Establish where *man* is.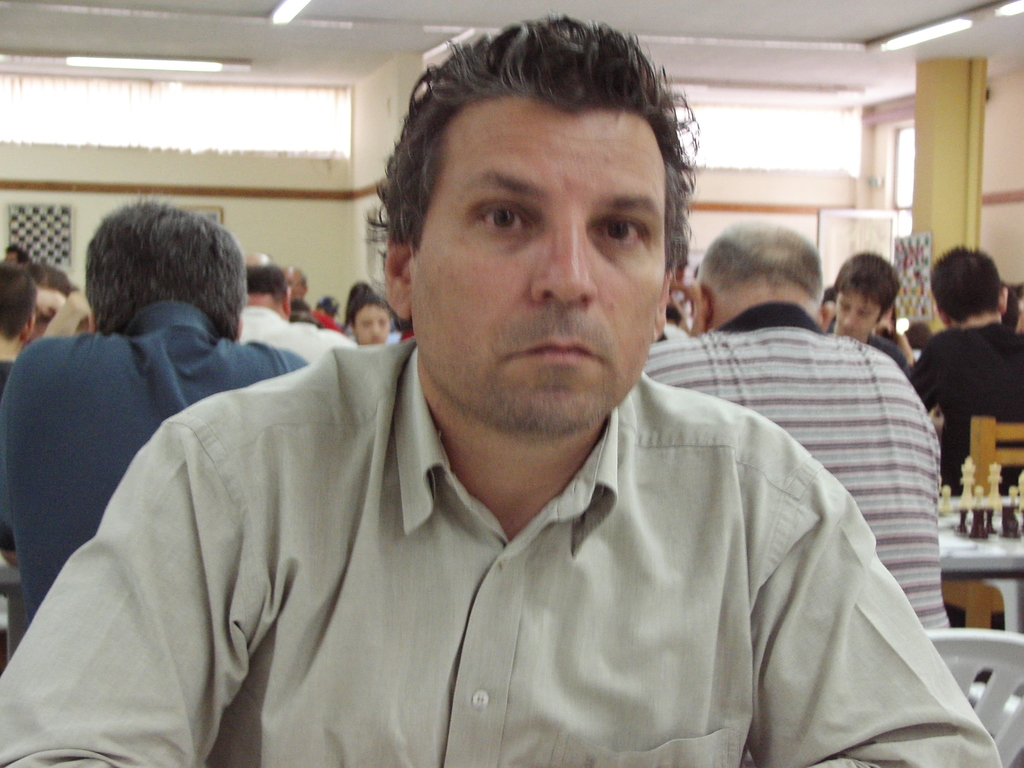
Established at left=279, top=264, right=346, bottom=332.
